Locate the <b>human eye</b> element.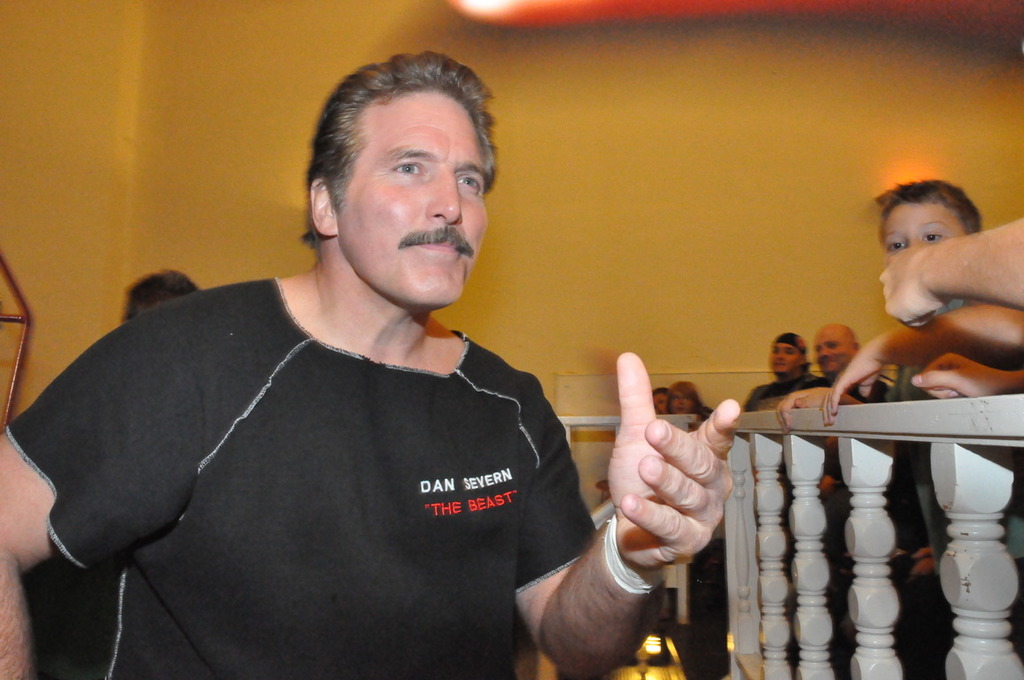
Element bbox: (x1=886, y1=239, x2=908, y2=255).
